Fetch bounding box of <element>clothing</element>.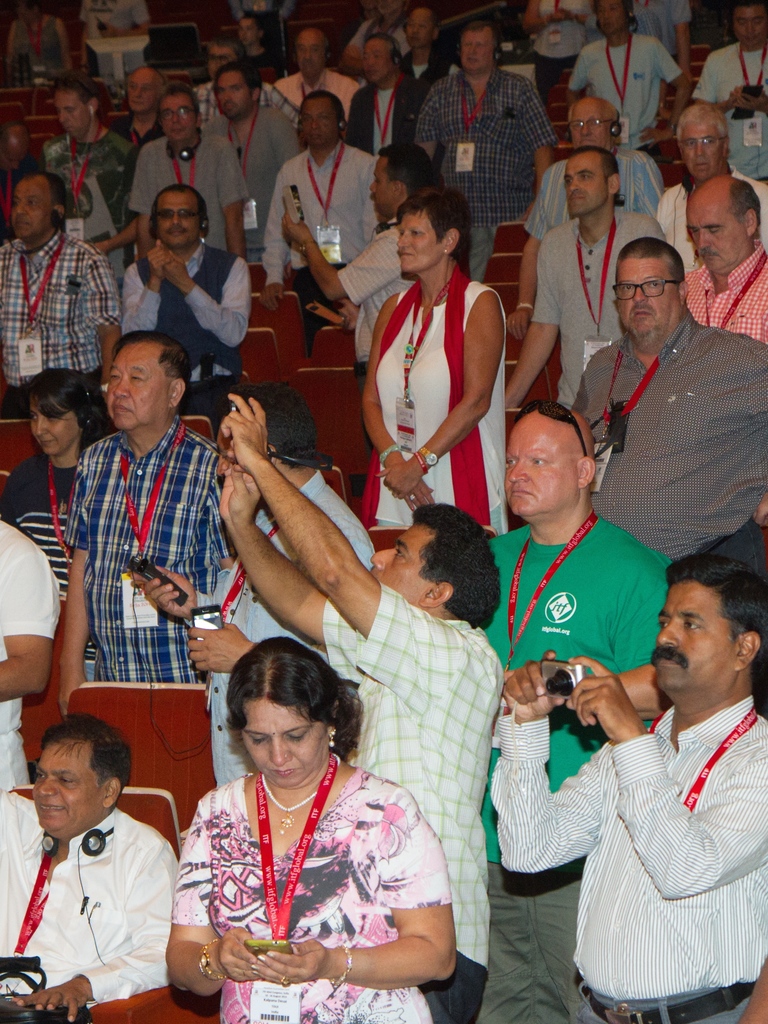
Bbox: box(569, 33, 682, 154).
